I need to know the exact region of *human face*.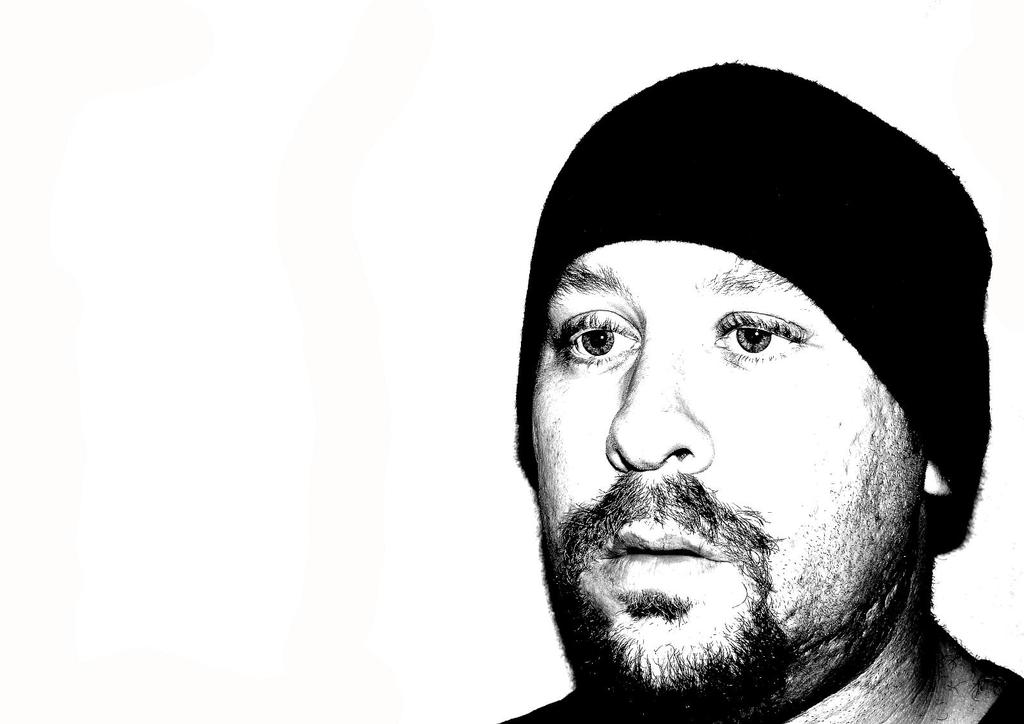
Region: box(511, 173, 970, 676).
